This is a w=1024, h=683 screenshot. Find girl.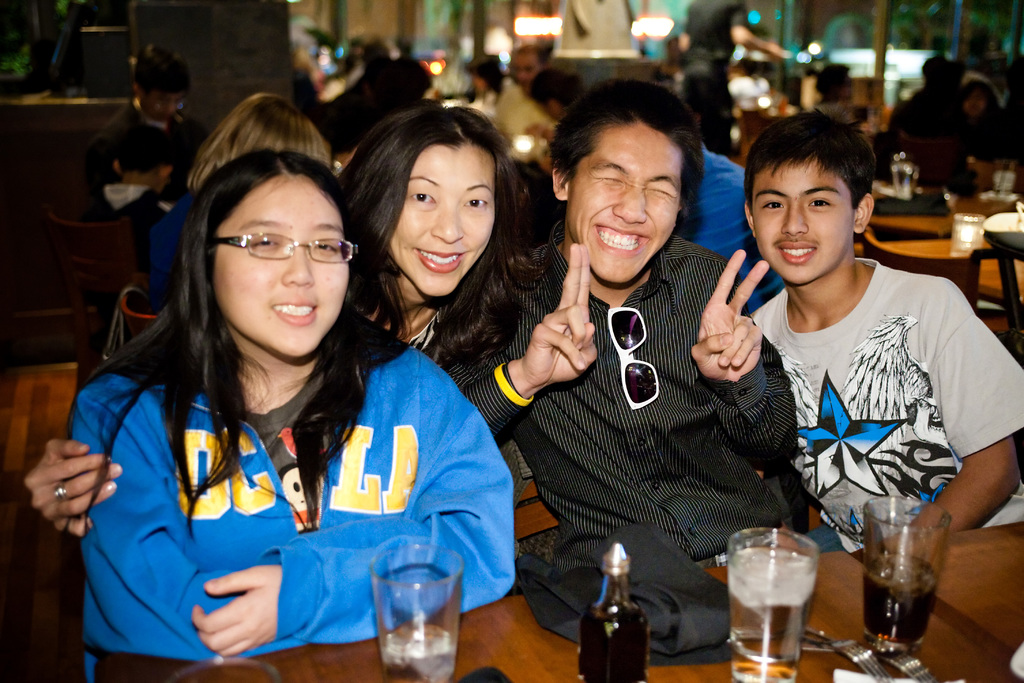
Bounding box: 20:108:545:539.
